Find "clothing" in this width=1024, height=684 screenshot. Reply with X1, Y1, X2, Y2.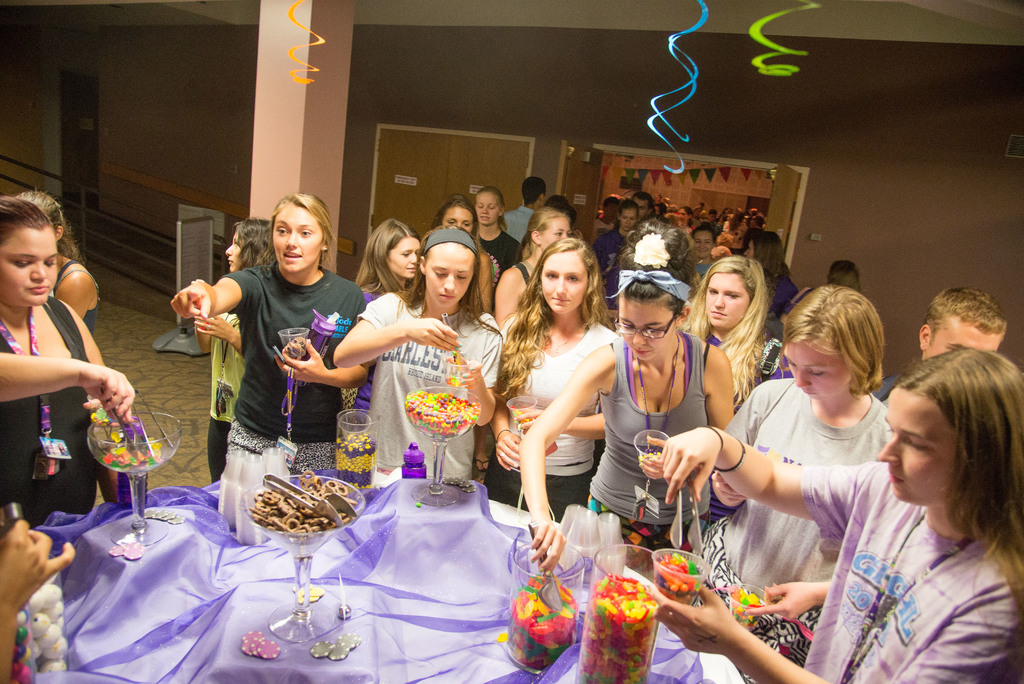
212, 227, 358, 485.
